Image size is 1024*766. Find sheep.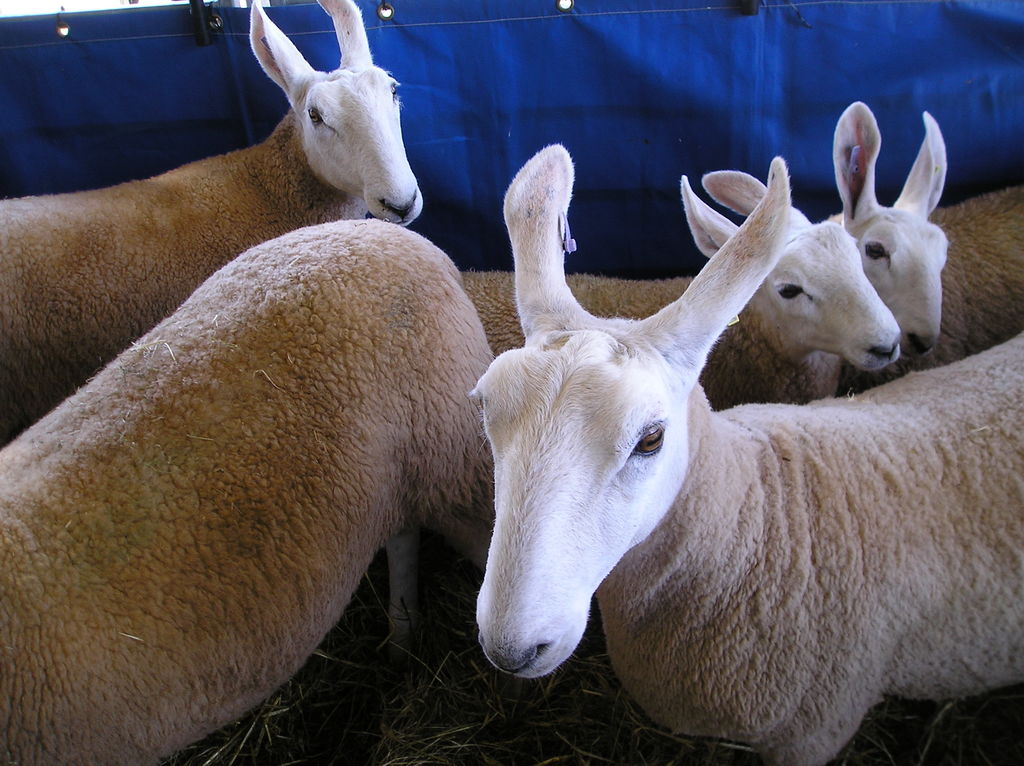
crop(464, 170, 901, 409).
